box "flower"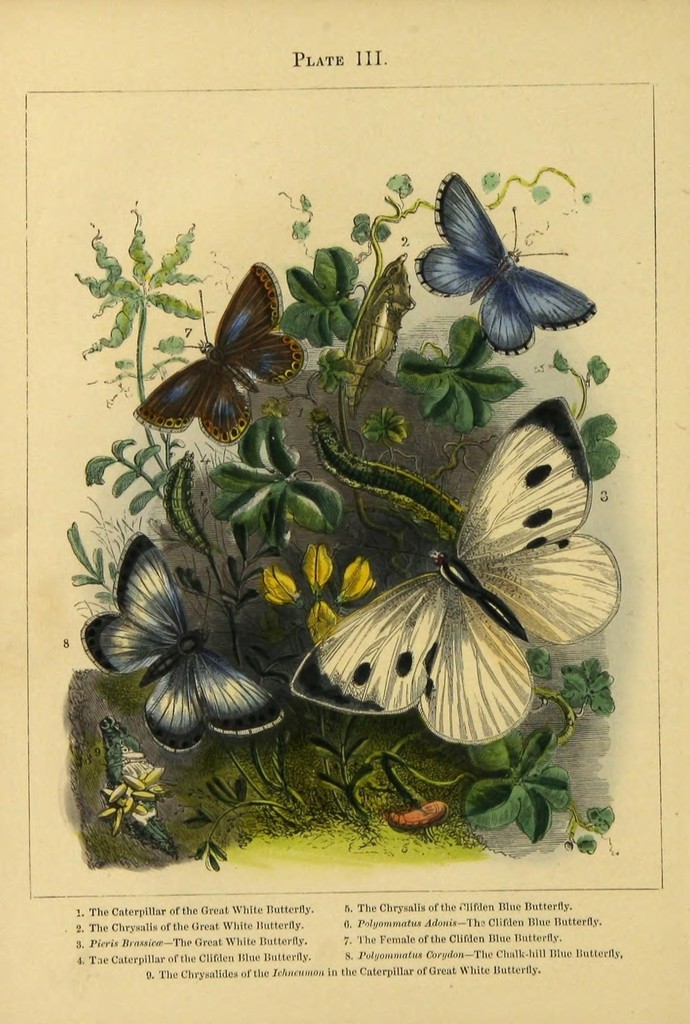
<bbox>257, 567, 299, 602</bbox>
